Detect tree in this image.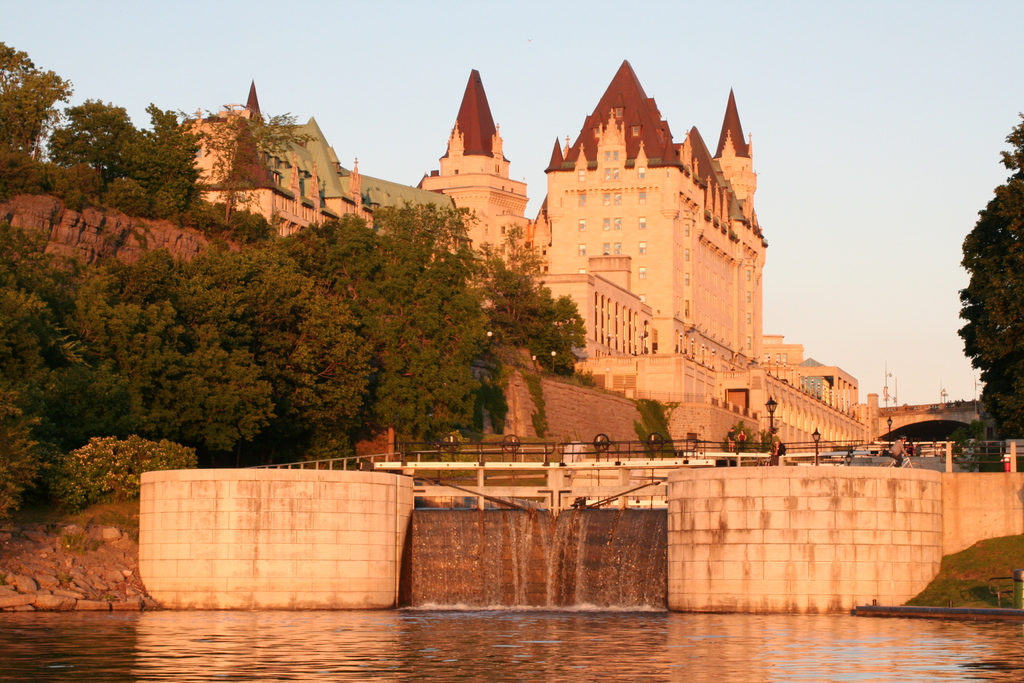
Detection: pyautogui.locateOnScreen(955, 156, 1023, 443).
